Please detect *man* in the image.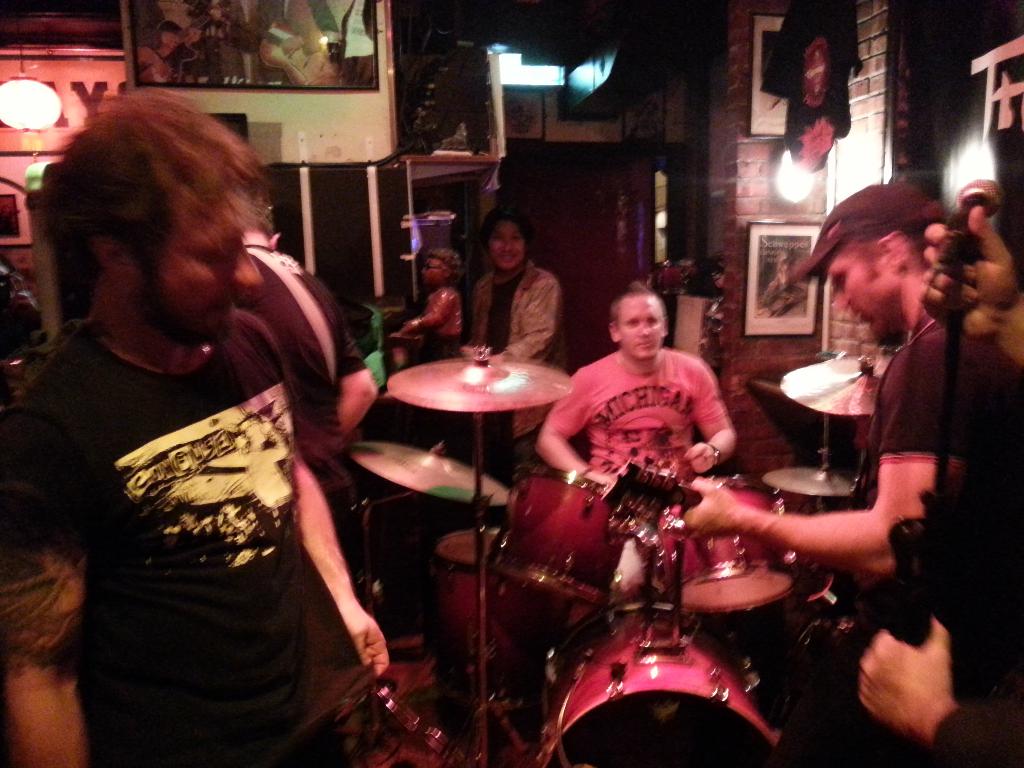
[x1=20, y1=70, x2=385, y2=751].
